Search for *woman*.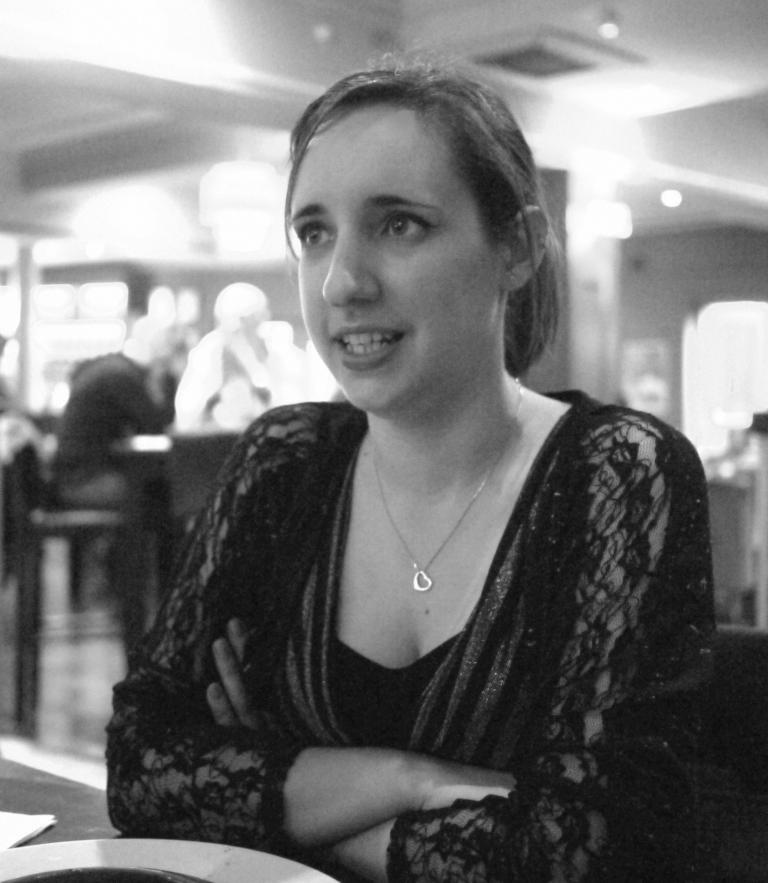
Found at [71, 81, 749, 882].
